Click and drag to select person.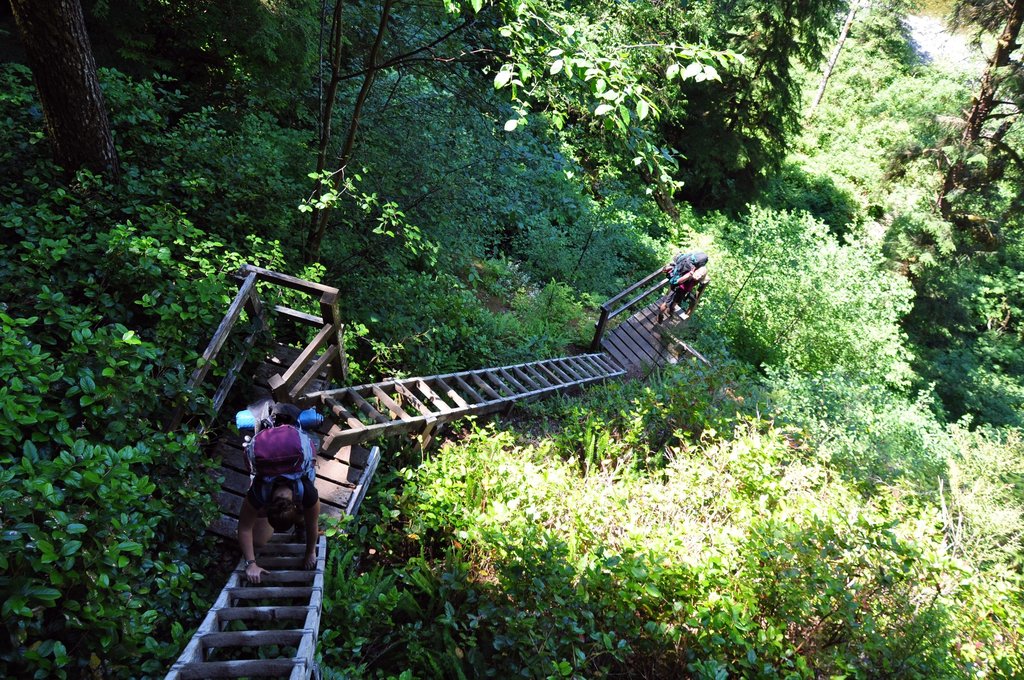
Selection: Rect(226, 382, 311, 590).
